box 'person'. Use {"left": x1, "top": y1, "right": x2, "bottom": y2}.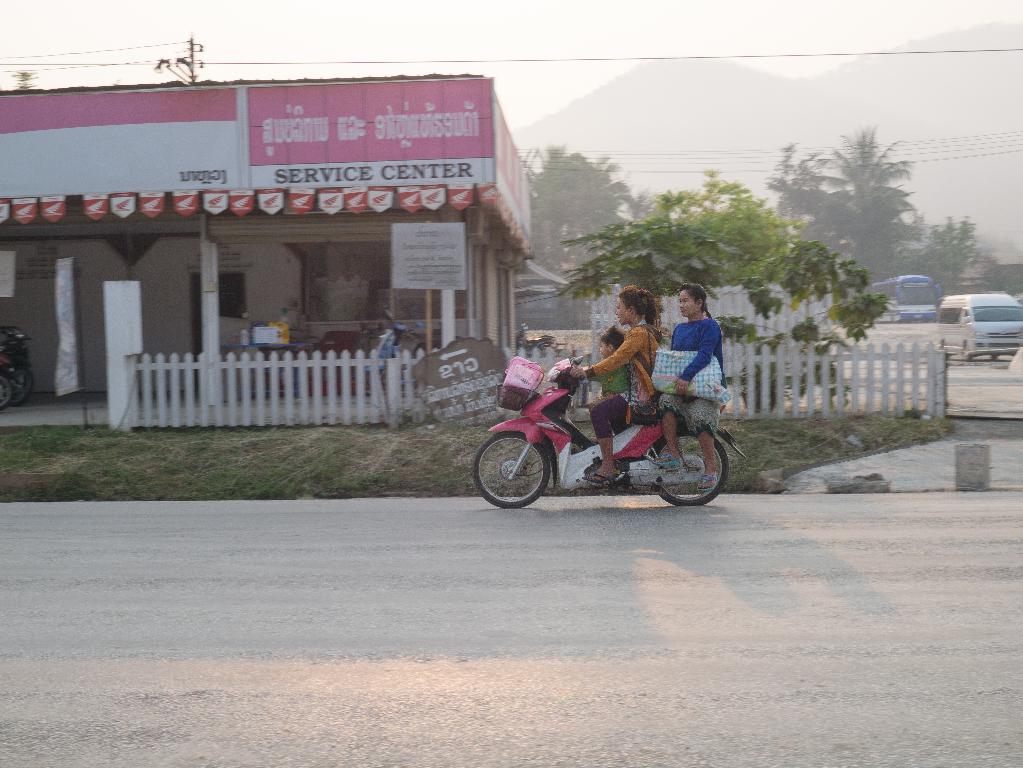
{"left": 653, "top": 282, "right": 728, "bottom": 494}.
